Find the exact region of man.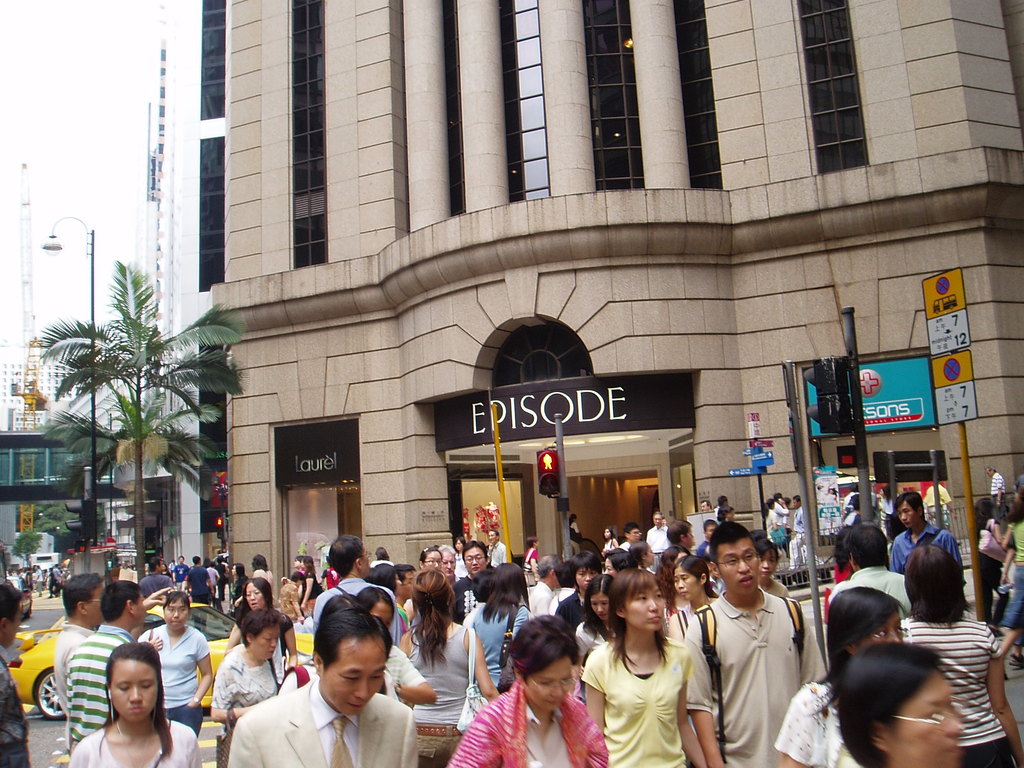
Exact region: x1=791, y1=494, x2=807, y2=567.
